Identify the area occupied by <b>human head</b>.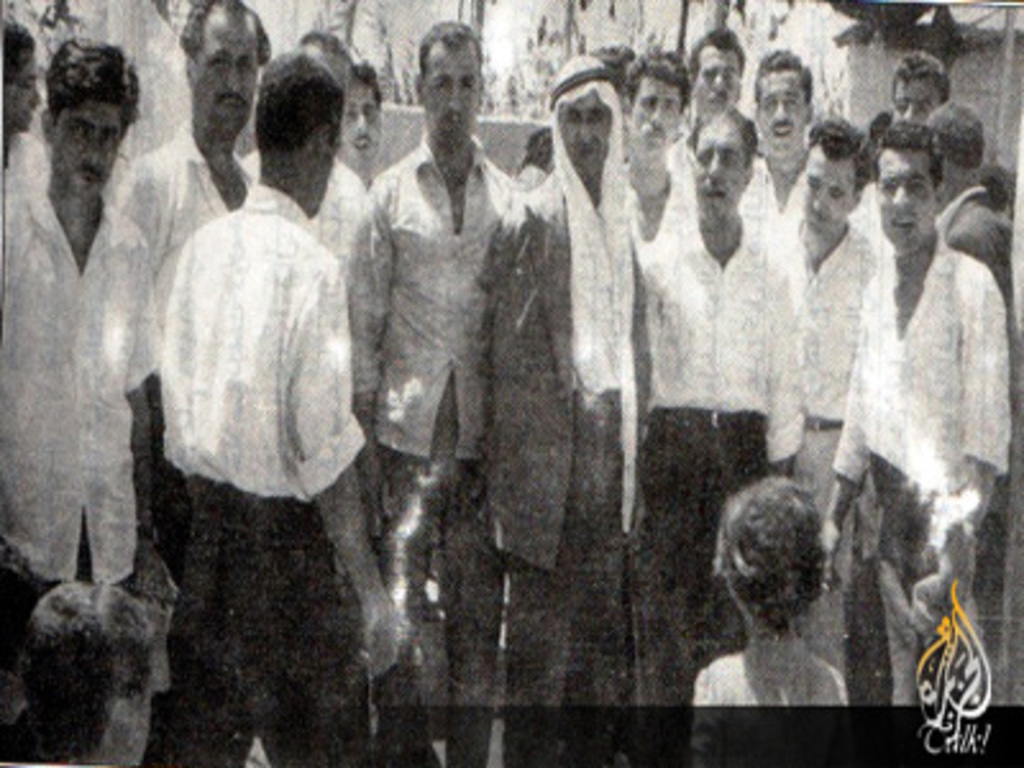
Area: [left=251, top=61, right=348, bottom=210].
